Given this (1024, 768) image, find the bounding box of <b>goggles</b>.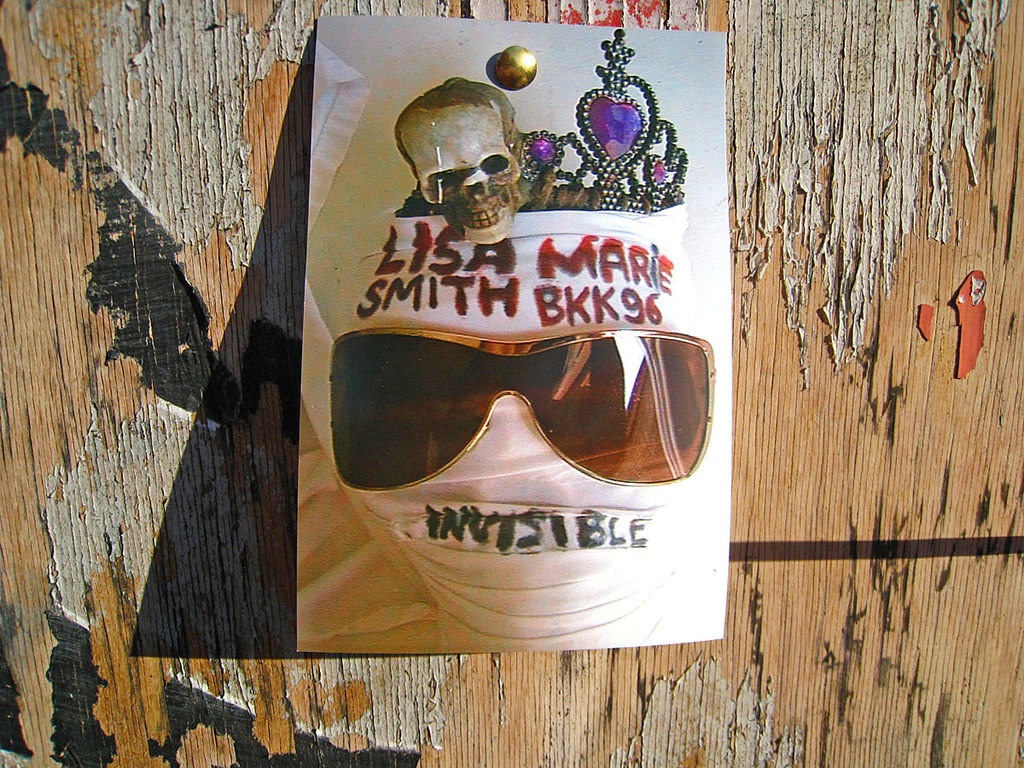
region(329, 310, 670, 508).
